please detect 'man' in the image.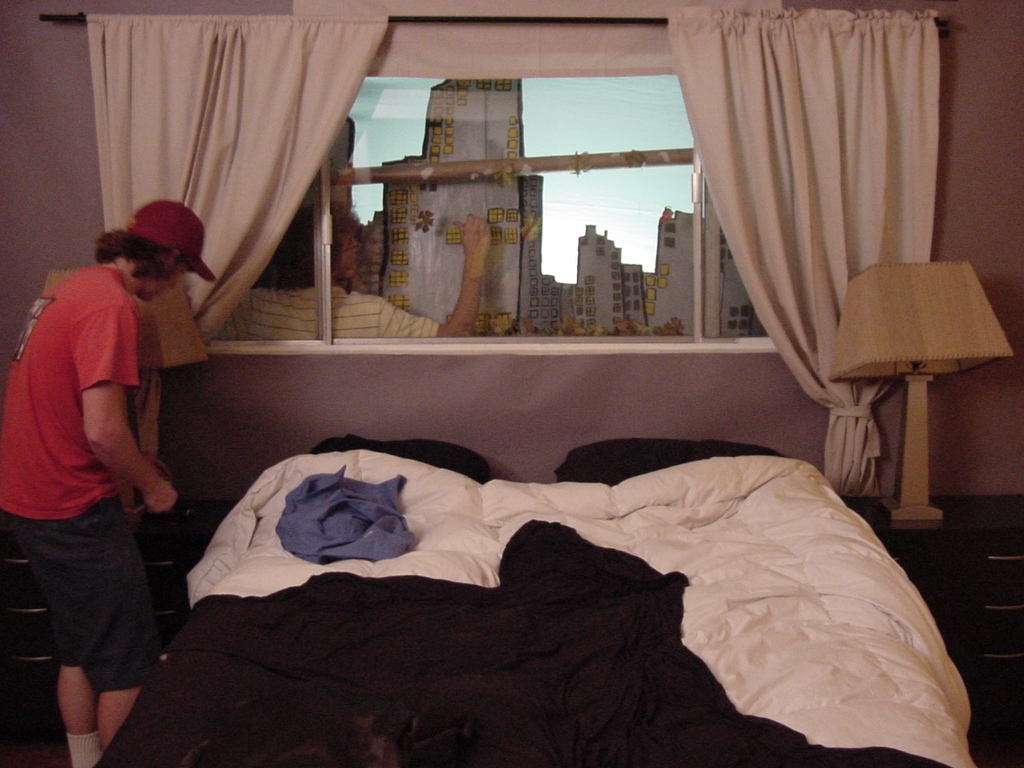
bbox=(214, 201, 492, 341).
